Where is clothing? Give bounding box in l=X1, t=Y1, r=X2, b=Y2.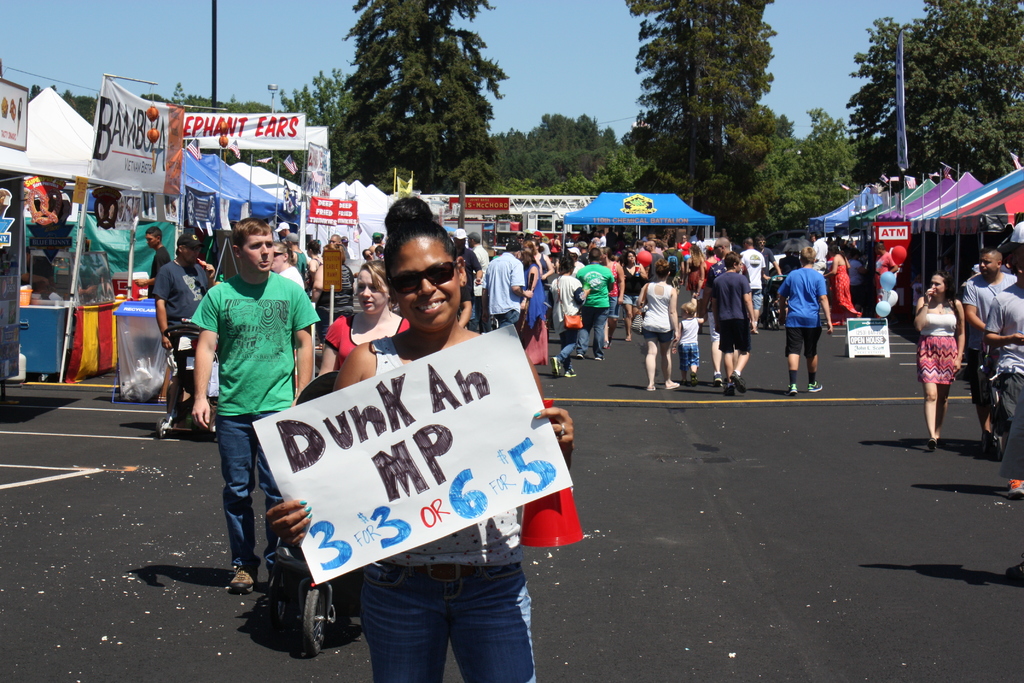
l=536, t=257, r=551, b=278.
